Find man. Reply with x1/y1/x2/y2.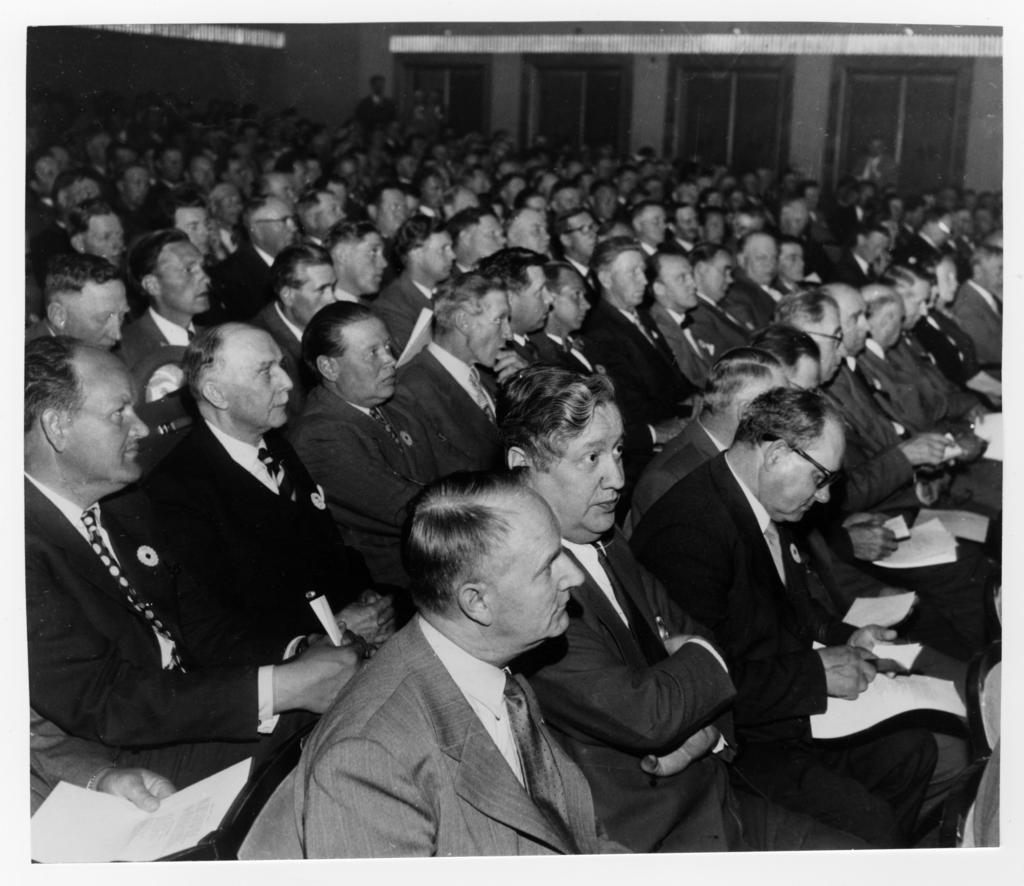
240/472/637/861.
